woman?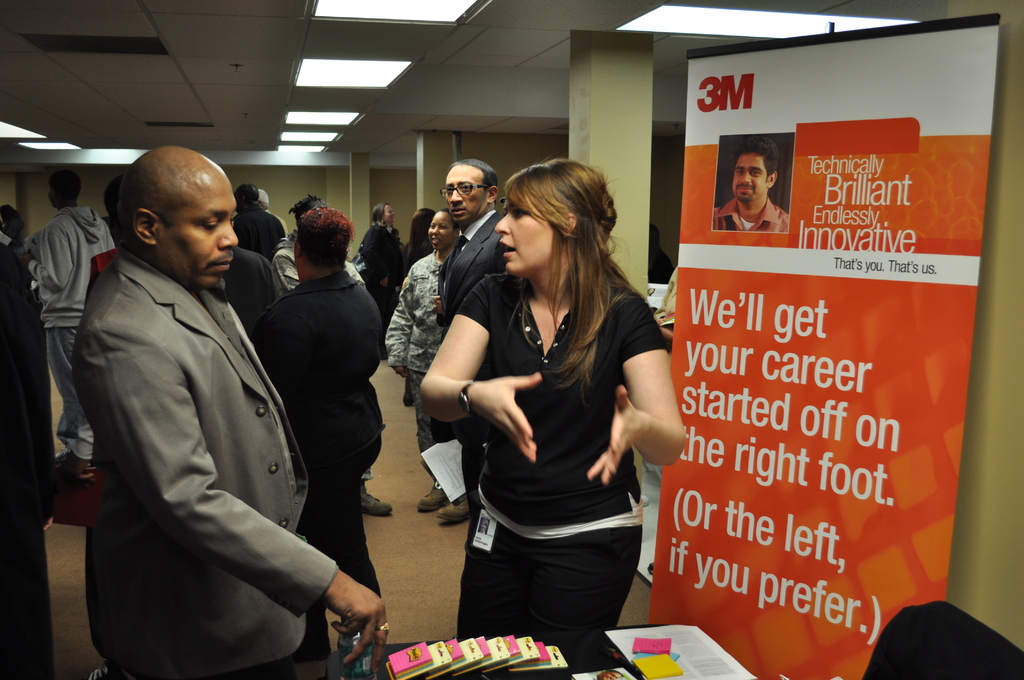
left=379, top=208, right=464, bottom=521
